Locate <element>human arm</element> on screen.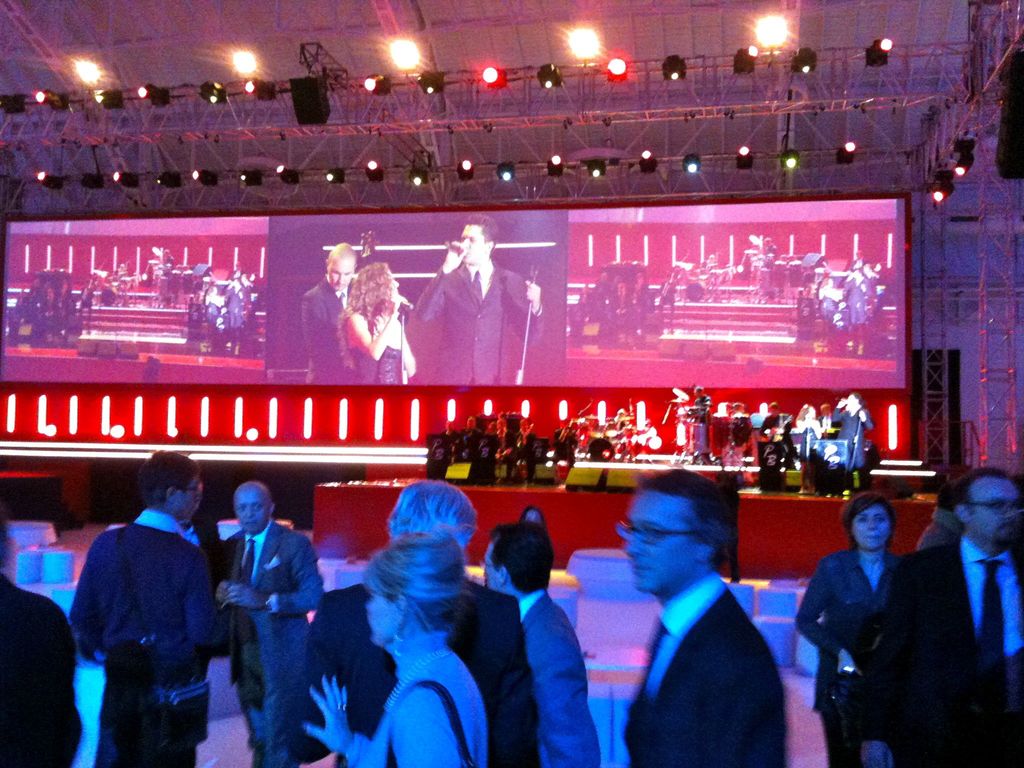
On screen at crop(395, 685, 463, 767).
